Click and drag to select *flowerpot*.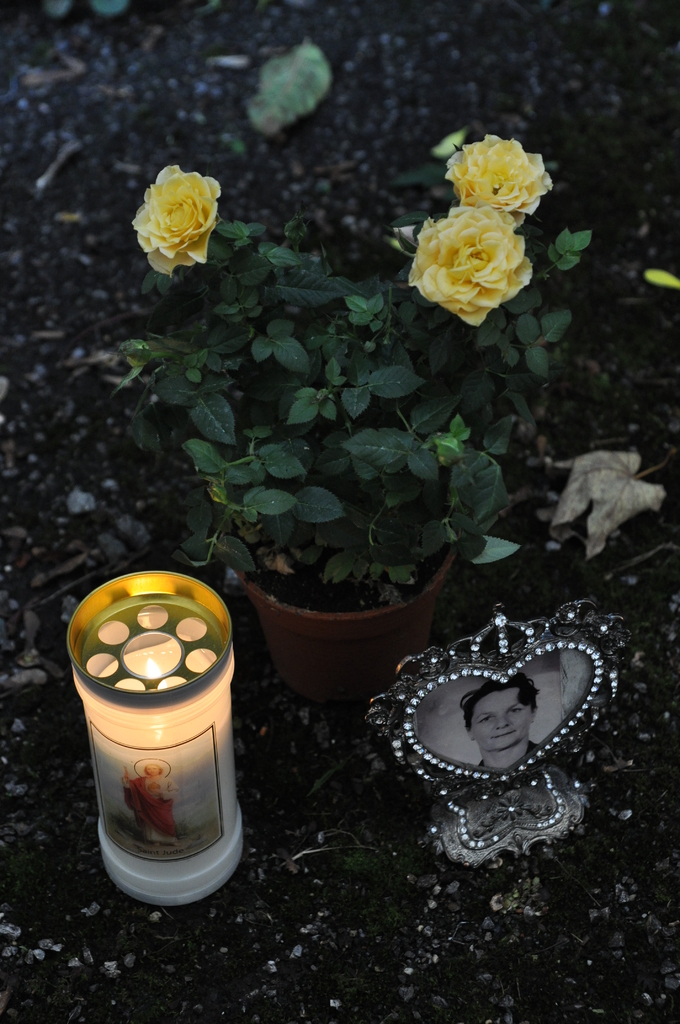
Selection: pyautogui.locateOnScreen(227, 543, 443, 700).
